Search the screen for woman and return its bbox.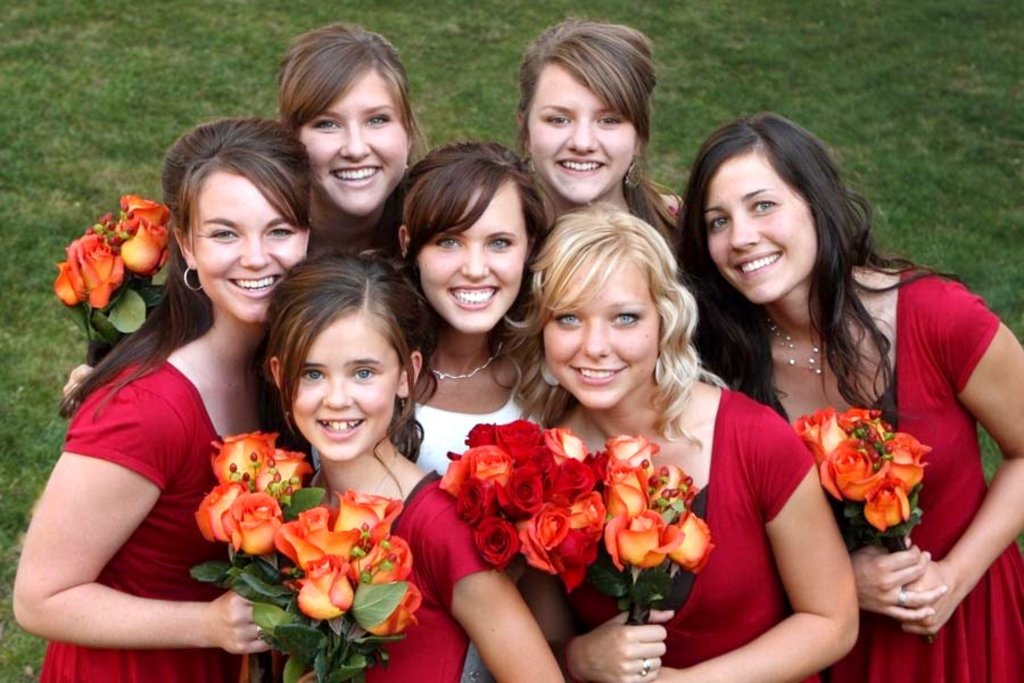
Found: x1=510 y1=200 x2=853 y2=682.
